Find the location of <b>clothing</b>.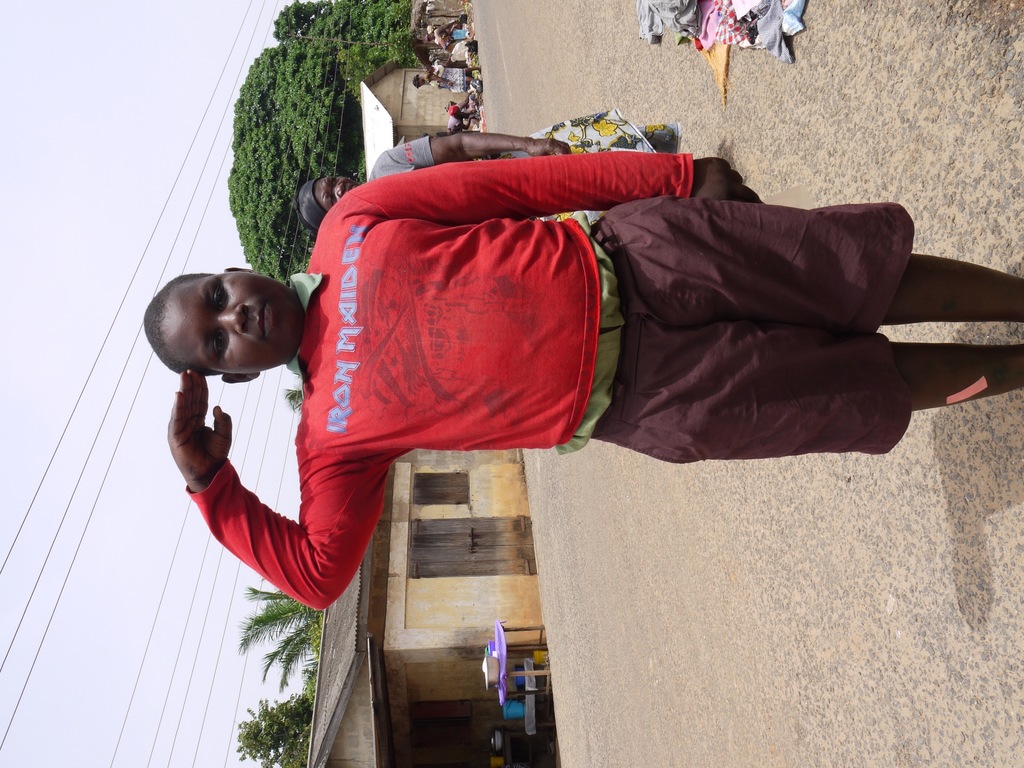
Location: Rect(426, 64, 468, 92).
